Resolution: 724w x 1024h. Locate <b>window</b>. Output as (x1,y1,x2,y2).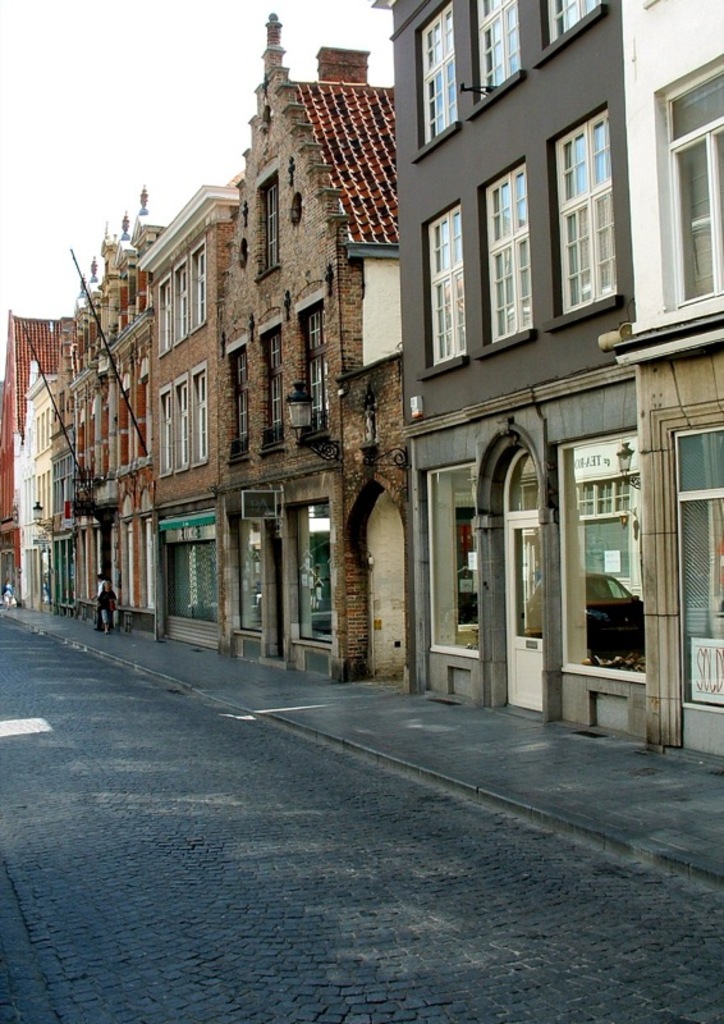
(257,317,280,454).
